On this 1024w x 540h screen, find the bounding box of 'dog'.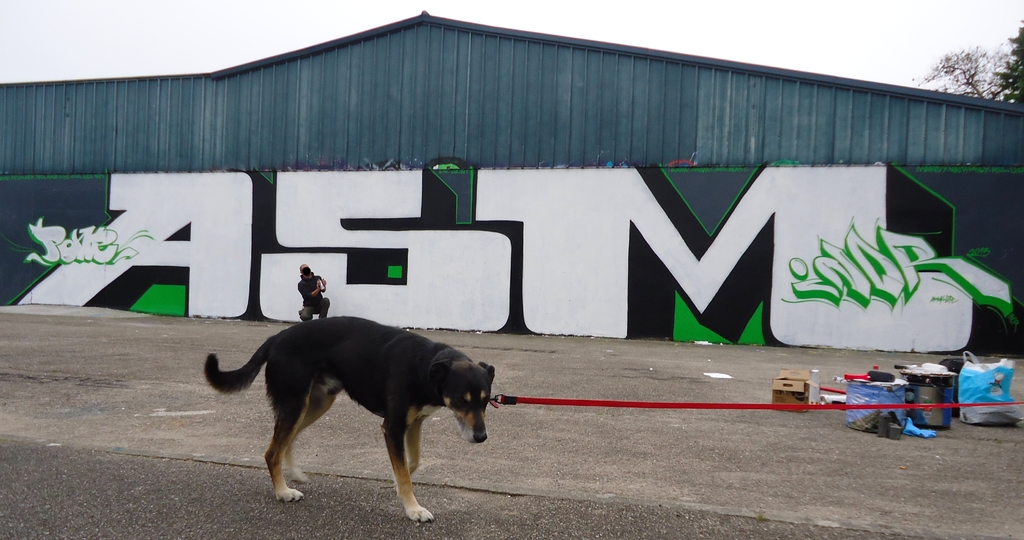
Bounding box: 200 314 499 521.
